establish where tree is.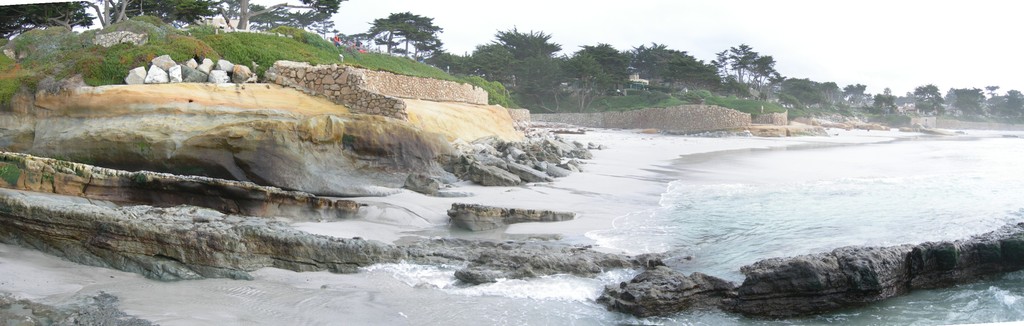
Established at l=519, t=57, r=595, b=111.
